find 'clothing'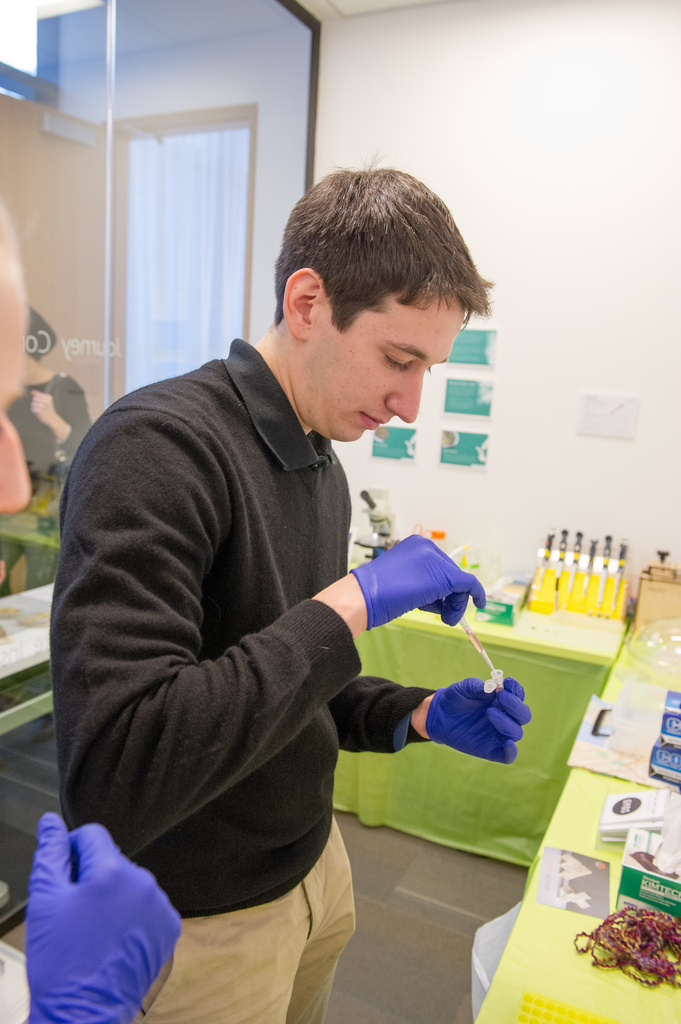
[x1=61, y1=250, x2=477, y2=1011]
